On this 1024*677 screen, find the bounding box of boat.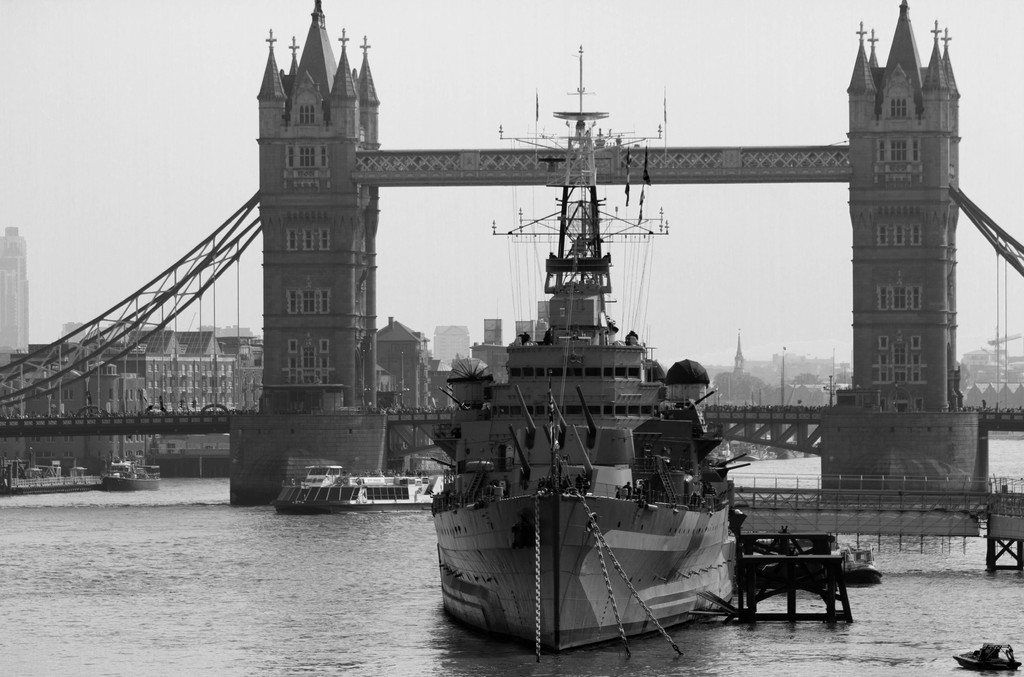
Bounding box: bbox(329, 144, 813, 601).
